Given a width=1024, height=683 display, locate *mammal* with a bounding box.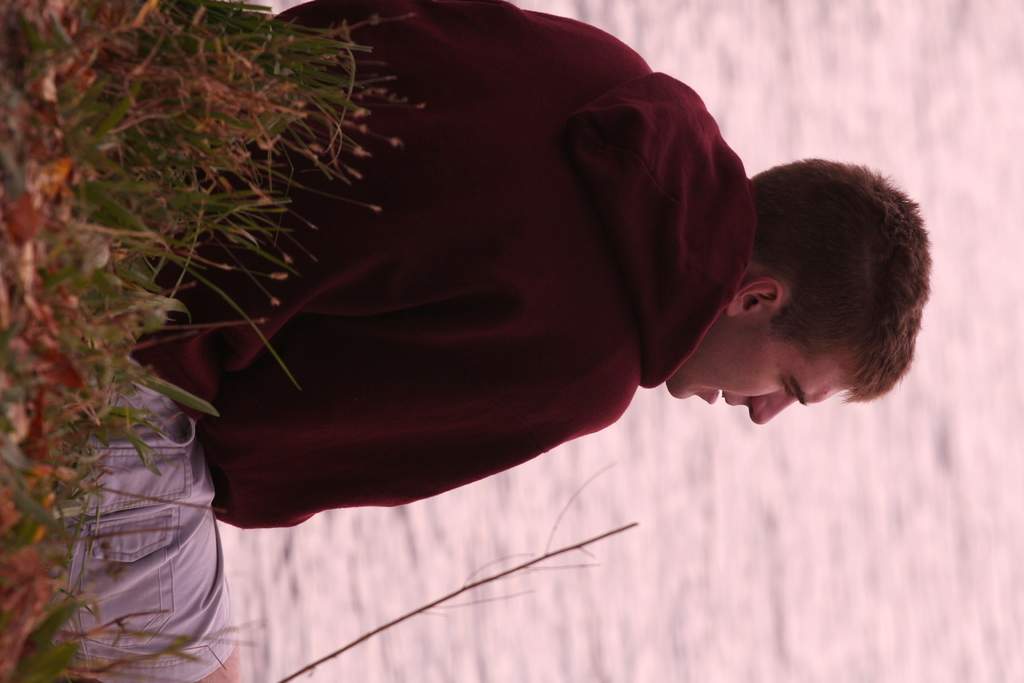
Located: 20, 0, 932, 669.
